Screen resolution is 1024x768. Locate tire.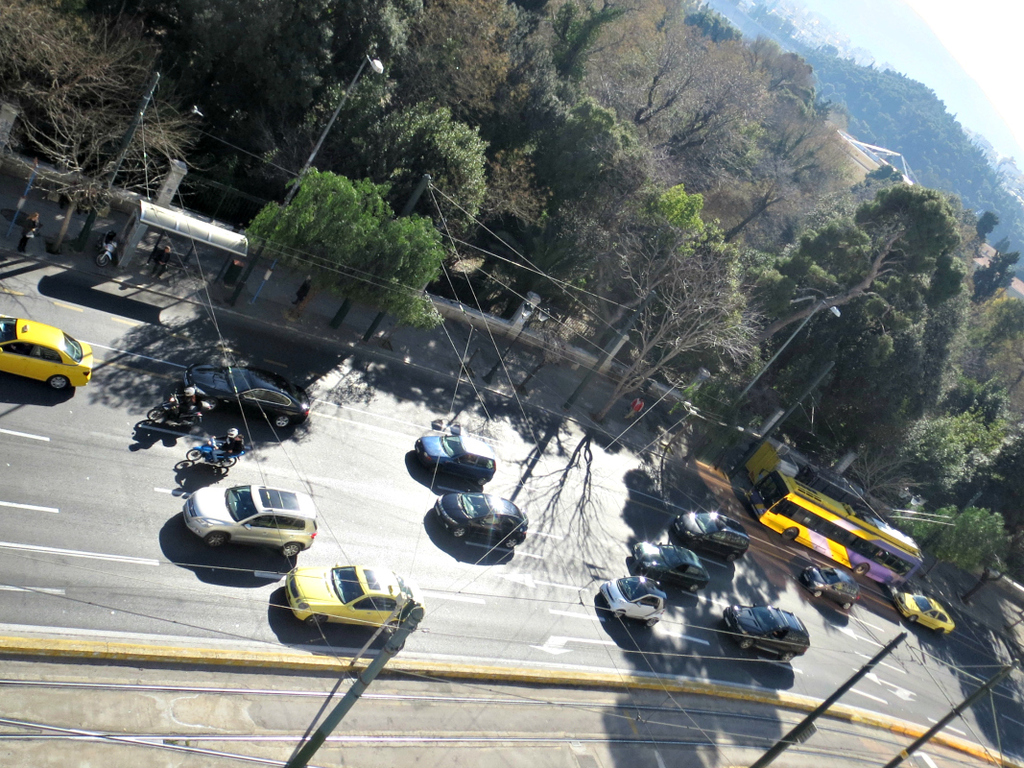
(left=612, top=610, right=626, bottom=618).
